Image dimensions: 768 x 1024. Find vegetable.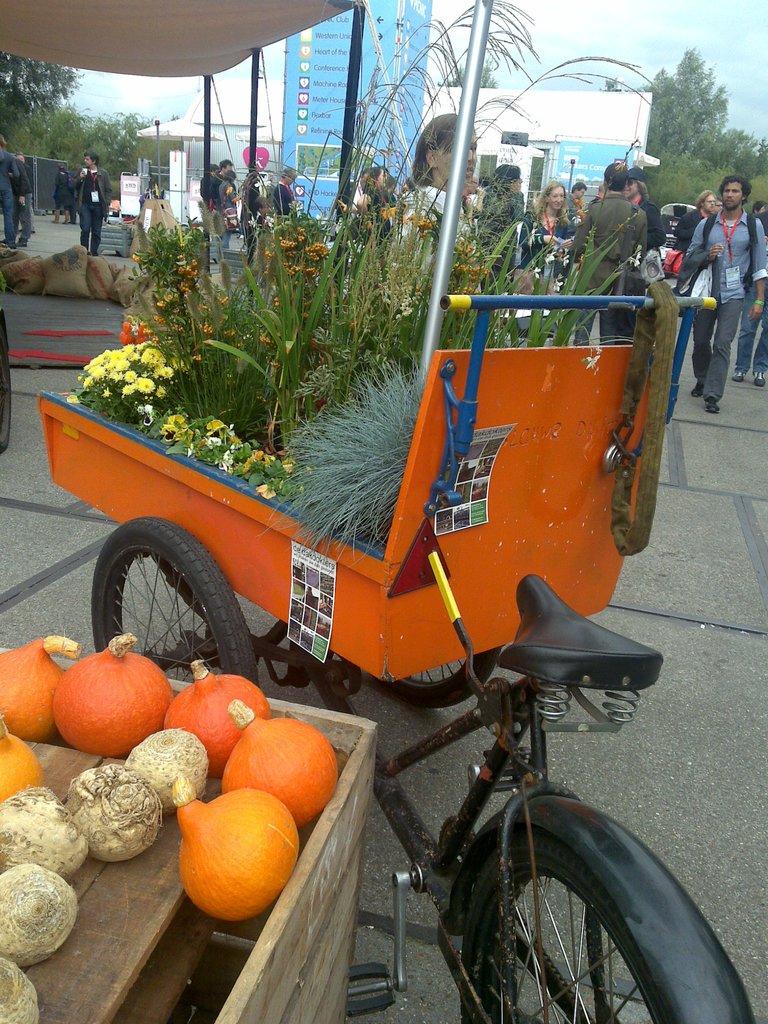
region(124, 725, 212, 808).
